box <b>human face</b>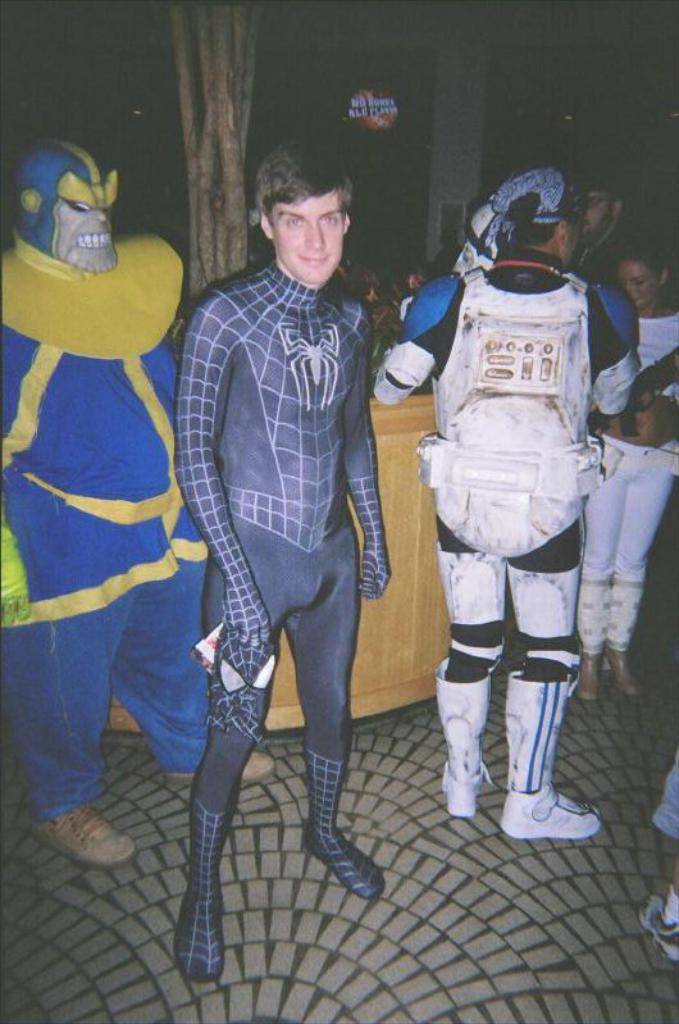
{"left": 282, "top": 187, "right": 343, "bottom": 286}
